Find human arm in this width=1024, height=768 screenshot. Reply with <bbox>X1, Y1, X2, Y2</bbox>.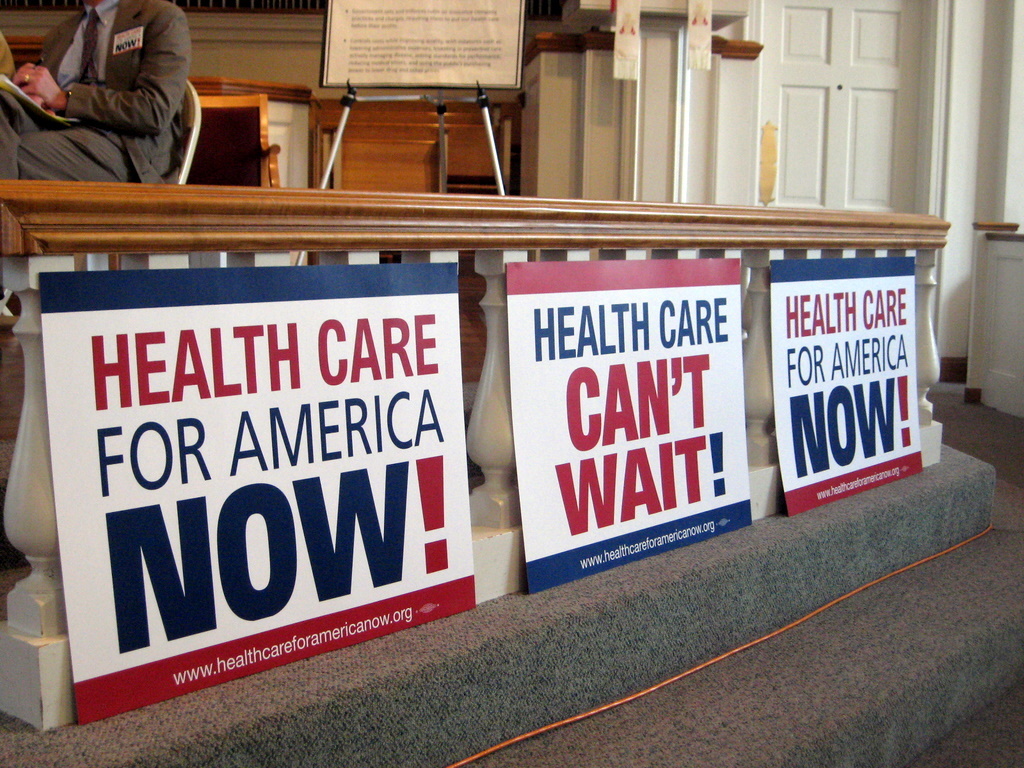
<bbox>34, 98, 54, 115</bbox>.
